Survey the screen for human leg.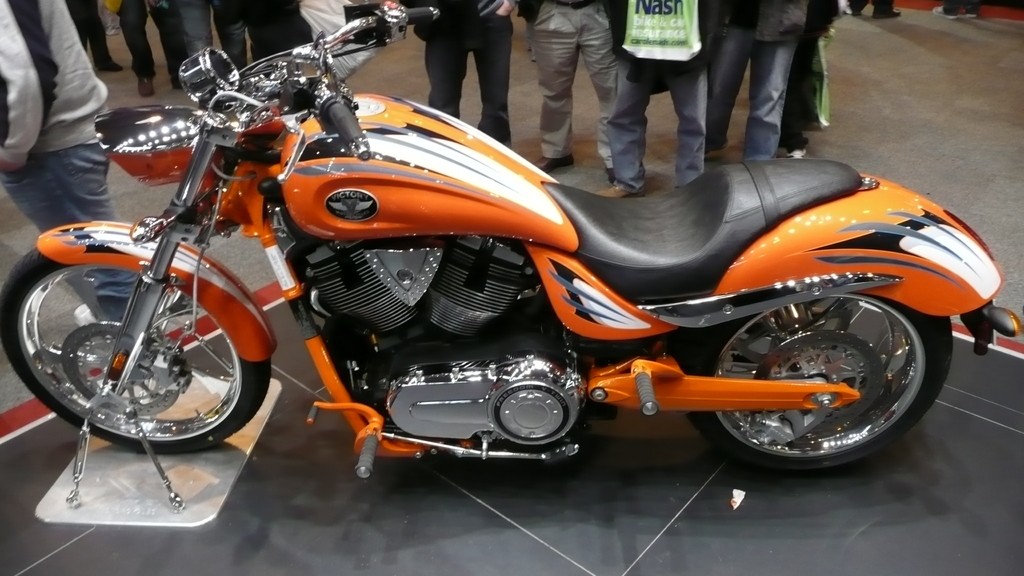
Survey found: {"x1": 425, "y1": 0, "x2": 466, "y2": 122}.
